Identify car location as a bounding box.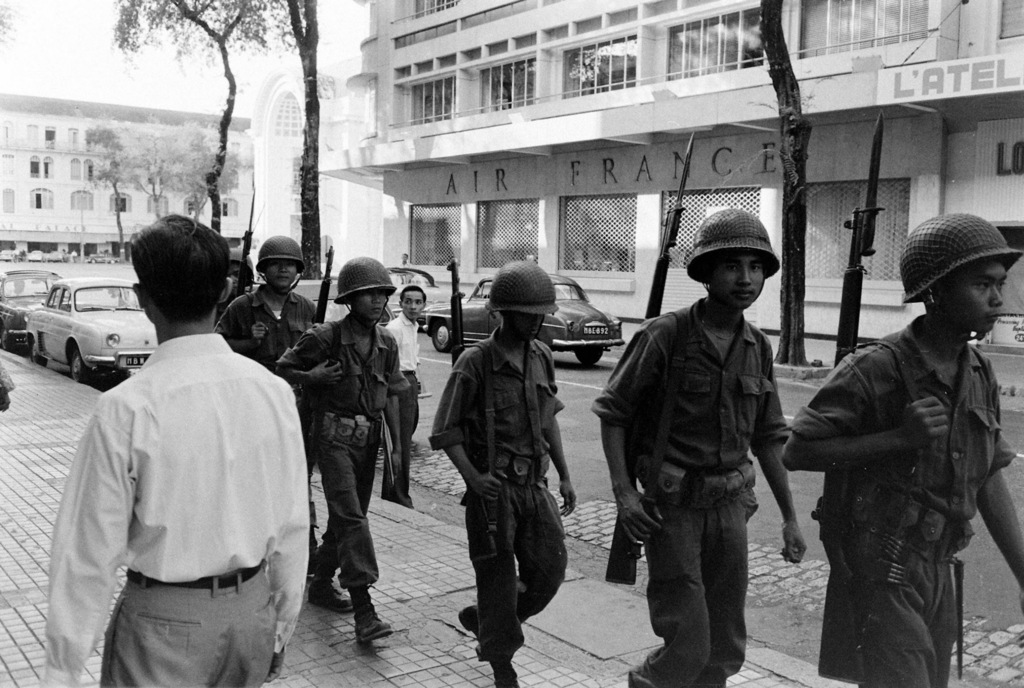
pyautogui.locateOnScreen(25, 247, 45, 259).
